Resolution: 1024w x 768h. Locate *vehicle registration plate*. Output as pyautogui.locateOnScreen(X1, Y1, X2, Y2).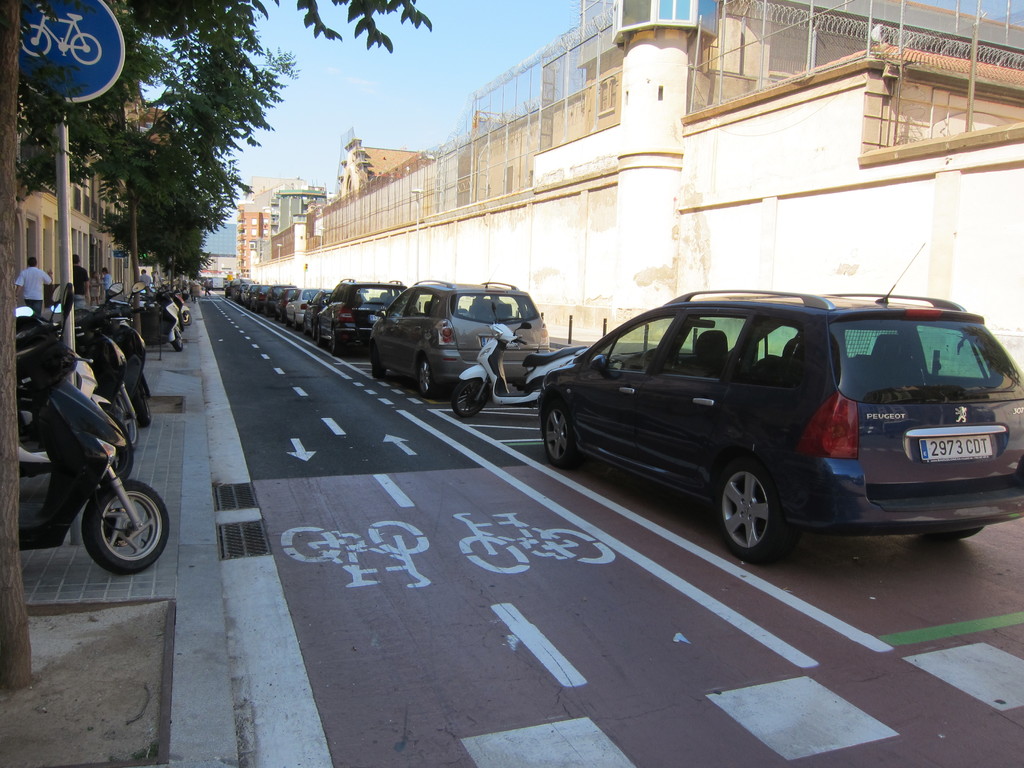
pyautogui.locateOnScreen(917, 435, 997, 463).
